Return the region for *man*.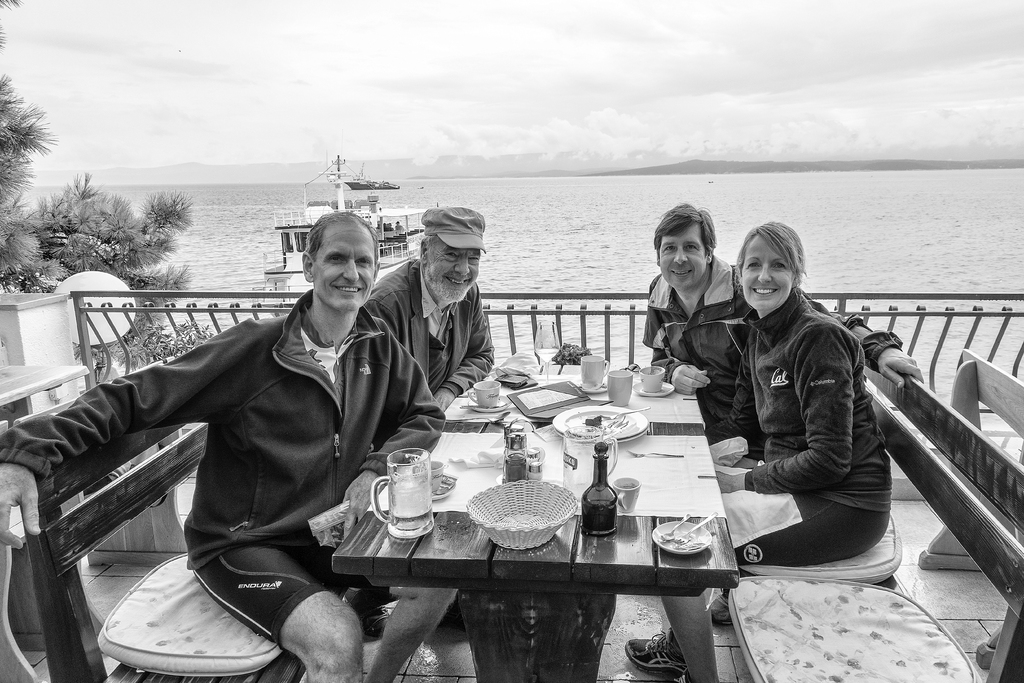
[x1=642, y1=197, x2=929, y2=445].
